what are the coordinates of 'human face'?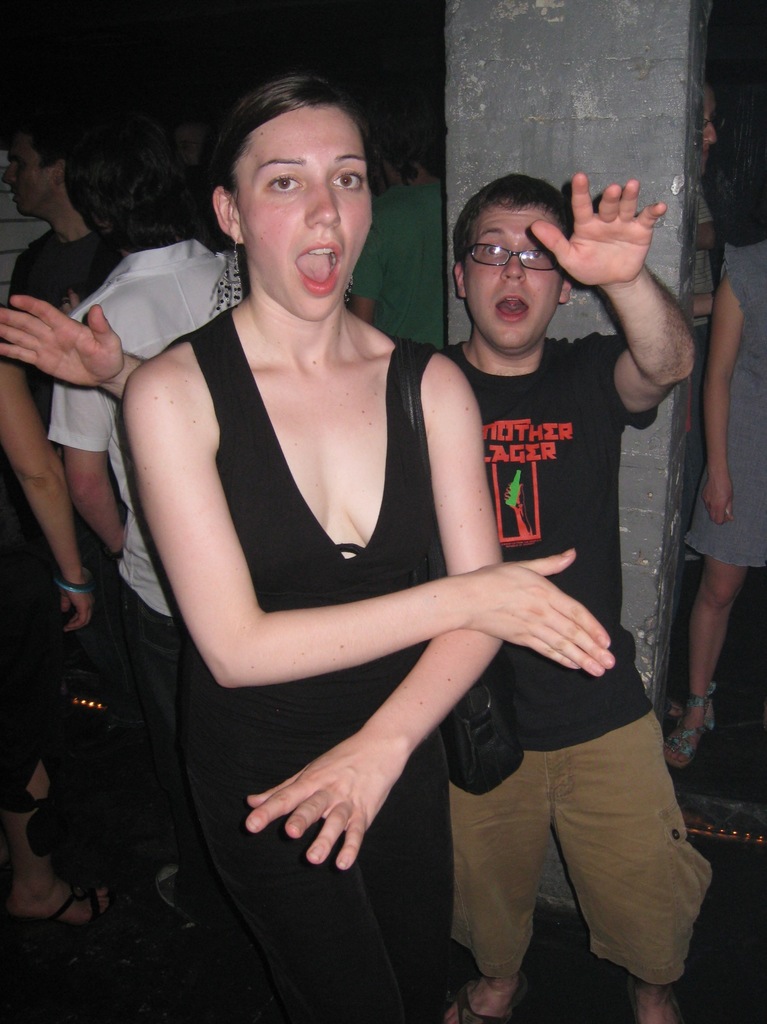
<box>4,132,48,216</box>.
